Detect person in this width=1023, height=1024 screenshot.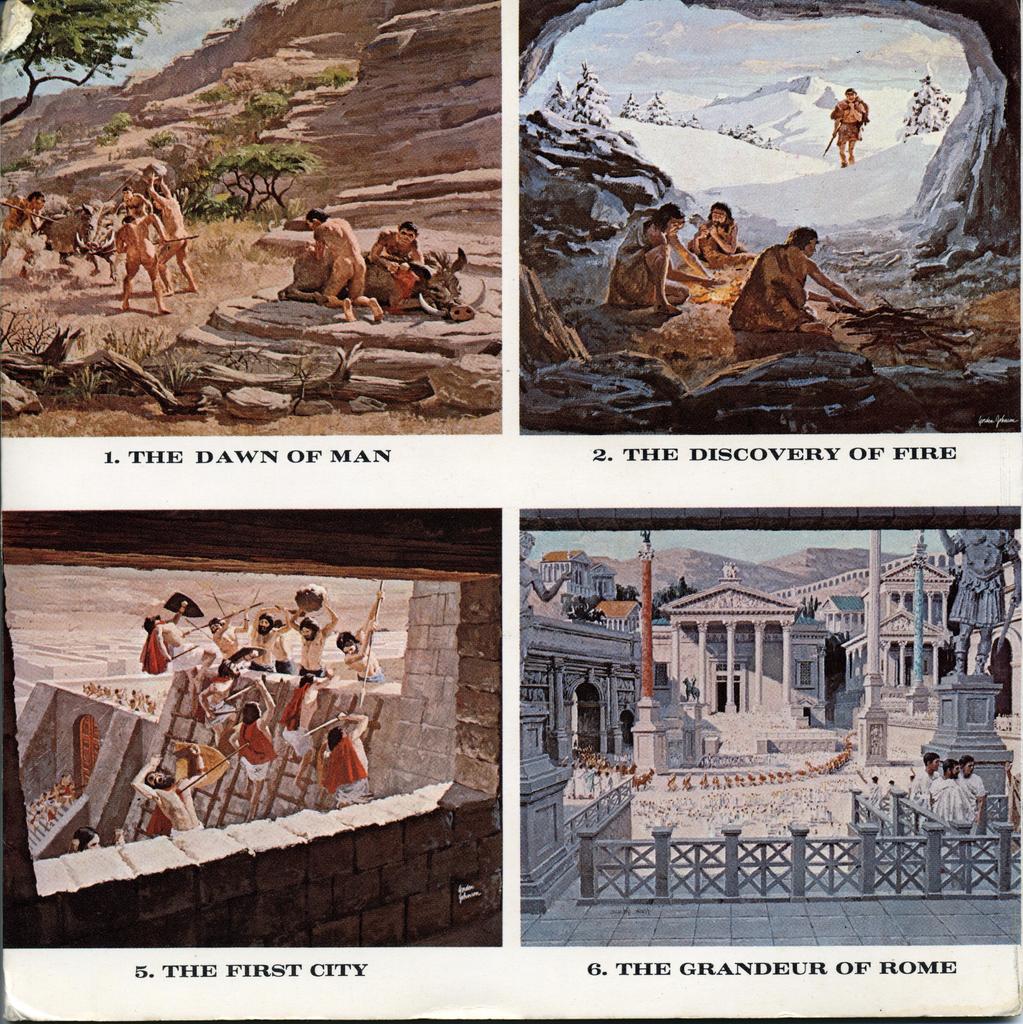
Detection: Rect(689, 198, 749, 266).
